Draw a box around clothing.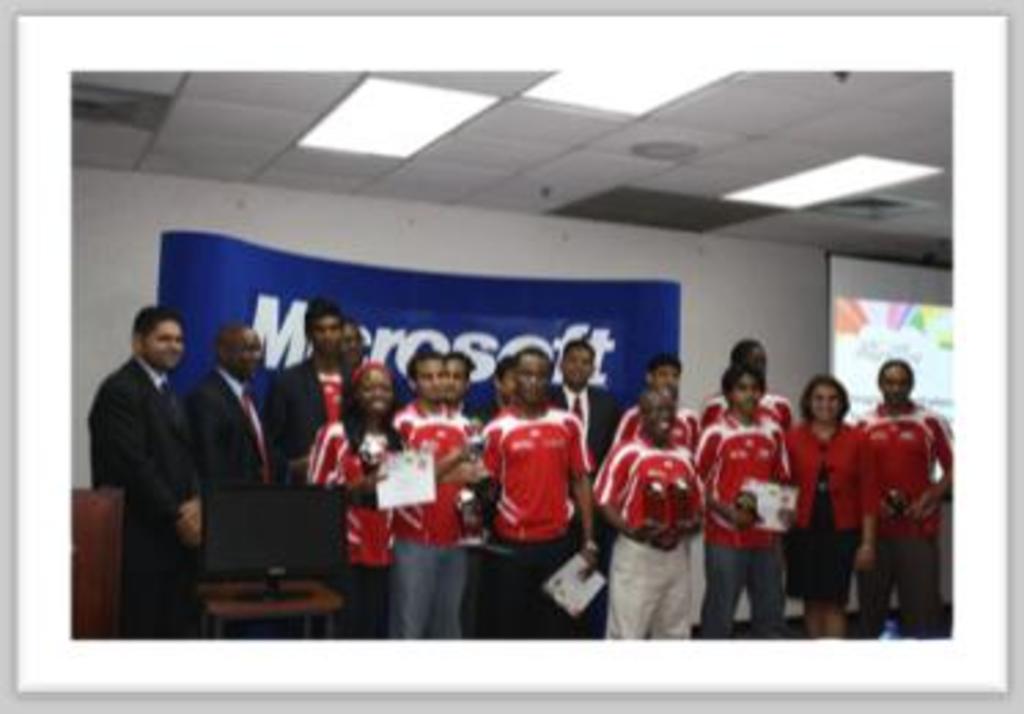
<box>615,404,706,459</box>.
